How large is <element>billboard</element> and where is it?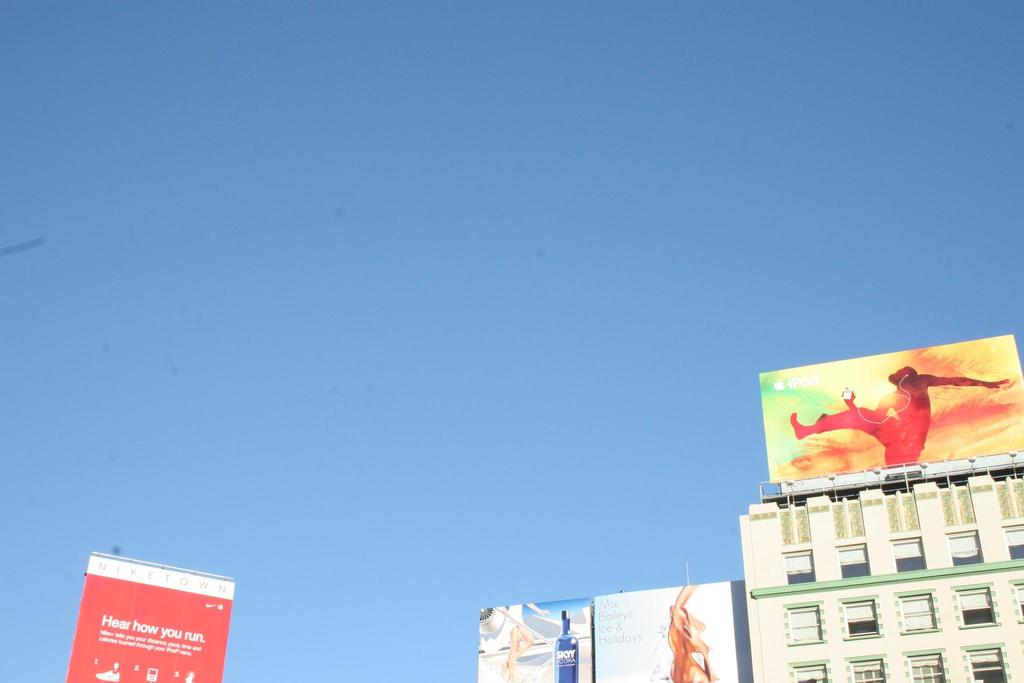
Bounding box: rect(61, 562, 225, 682).
